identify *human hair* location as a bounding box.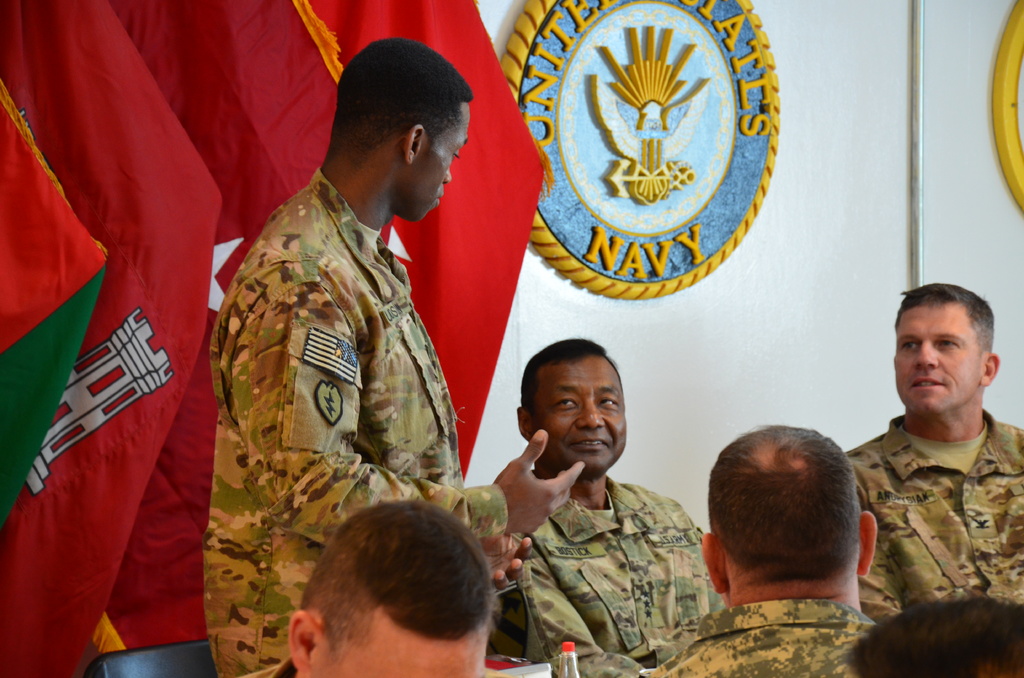
[x1=847, y1=594, x2=1023, y2=677].
